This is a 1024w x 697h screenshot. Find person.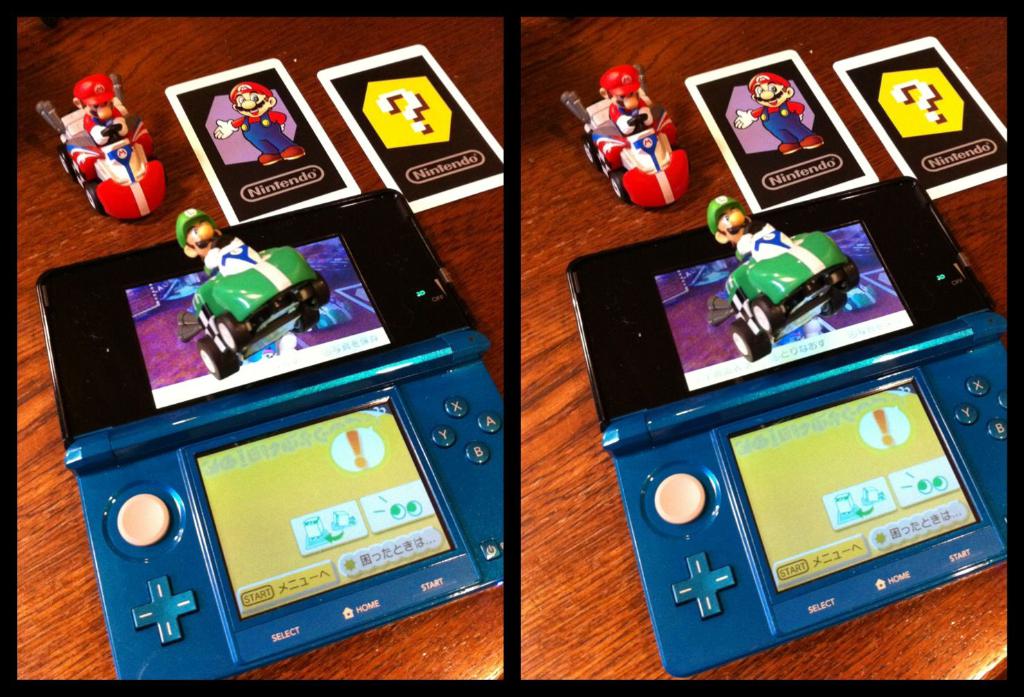
Bounding box: select_region(212, 80, 308, 169).
